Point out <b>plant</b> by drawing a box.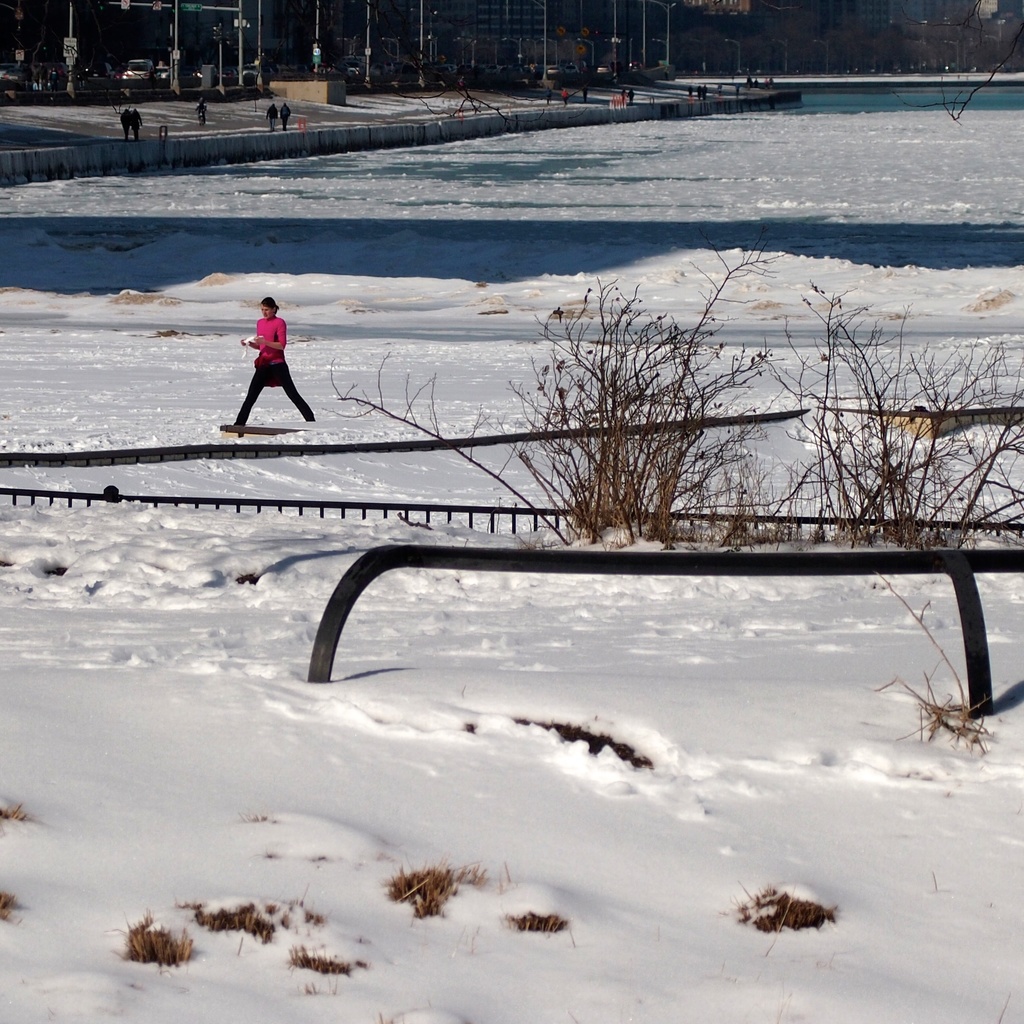
87, 906, 181, 975.
